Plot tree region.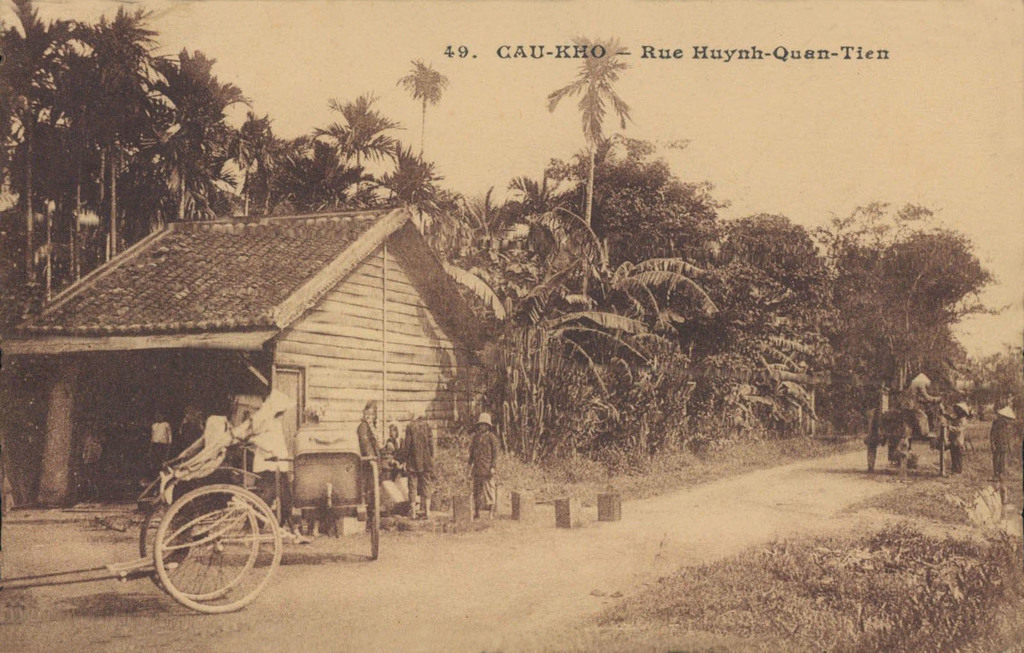
Plotted at pyautogui.locateOnScreen(73, 0, 172, 262).
